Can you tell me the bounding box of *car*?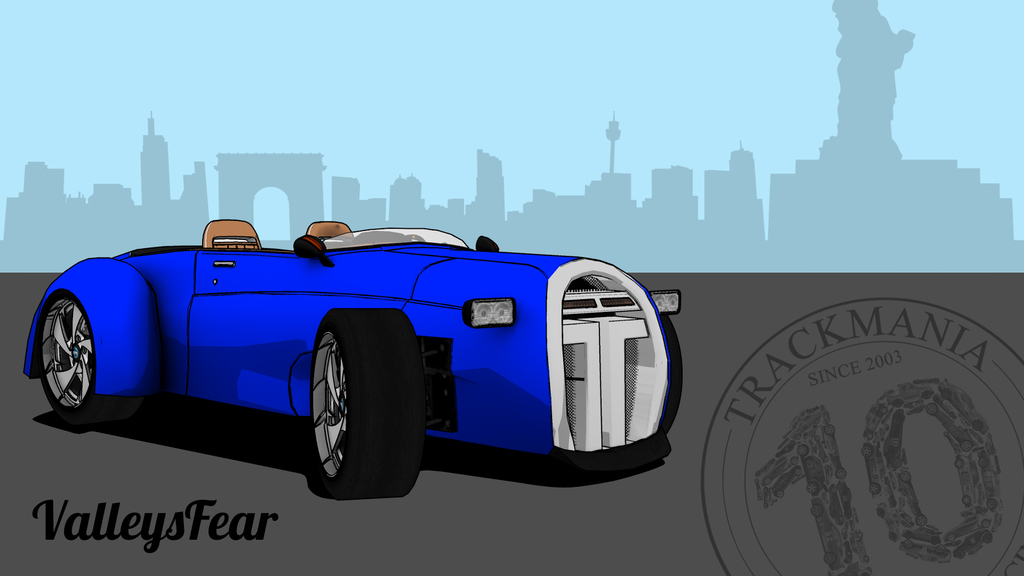
(20, 218, 682, 504).
